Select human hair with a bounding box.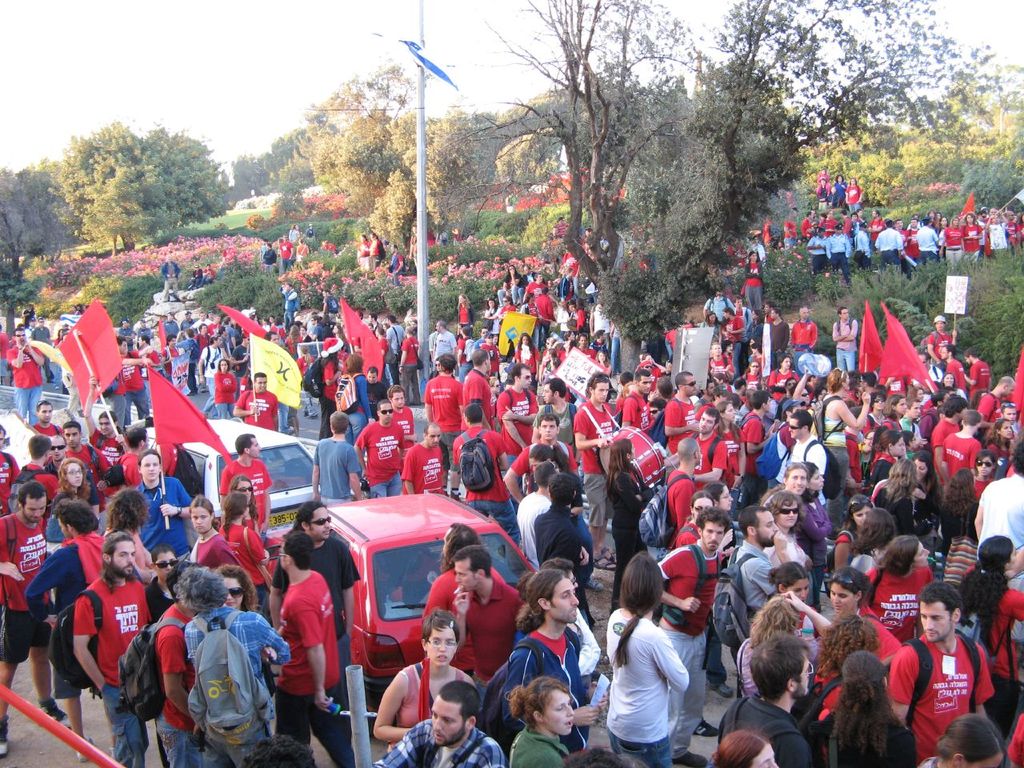
{"left": 224, "top": 490, "right": 248, "bottom": 542}.
